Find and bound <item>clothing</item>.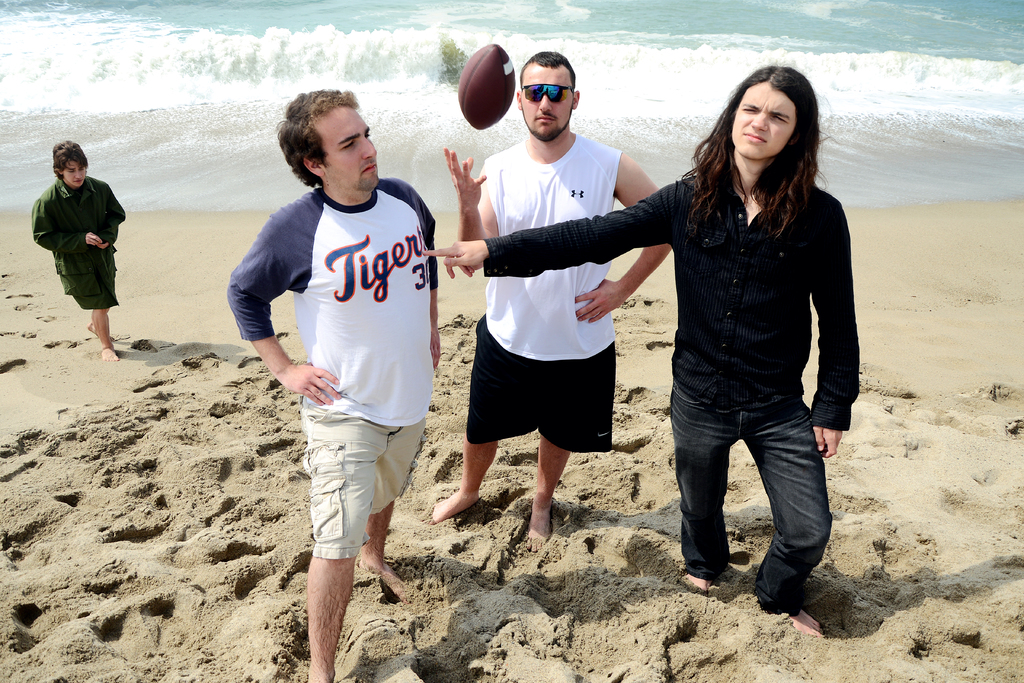
Bound: <box>29,141,119,333</box>.
